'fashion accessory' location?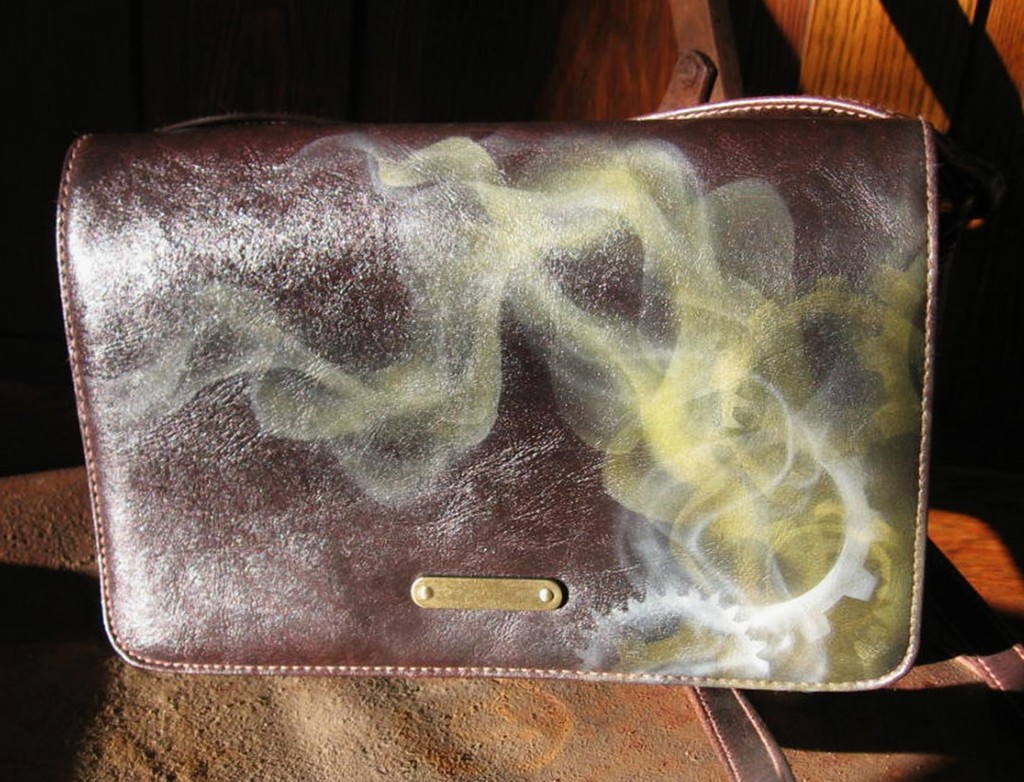
<bbox>52, 89, 1023, 781</bbox>
